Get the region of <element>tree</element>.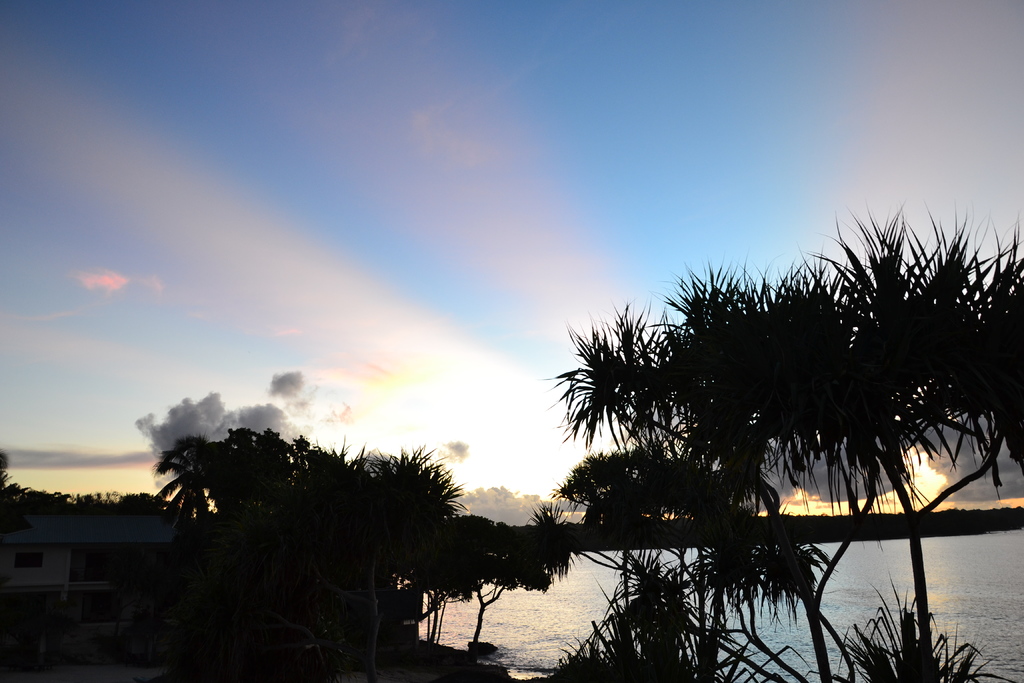
detection(0, 454, 252, 554).
